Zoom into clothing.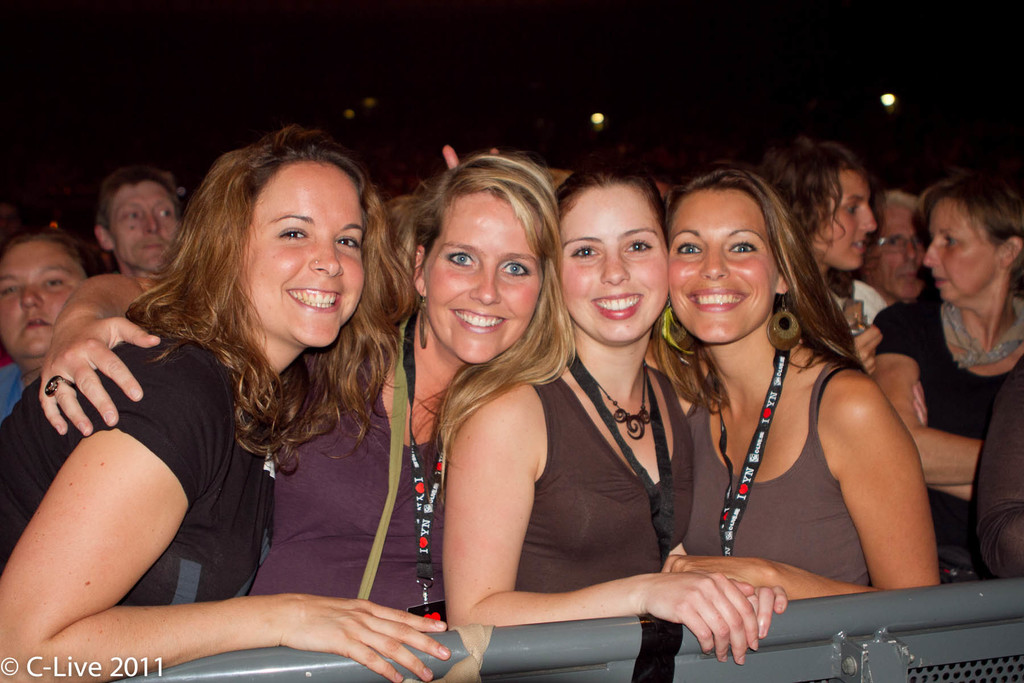
Zoom target: bbox(241, 319, 456, 604).
